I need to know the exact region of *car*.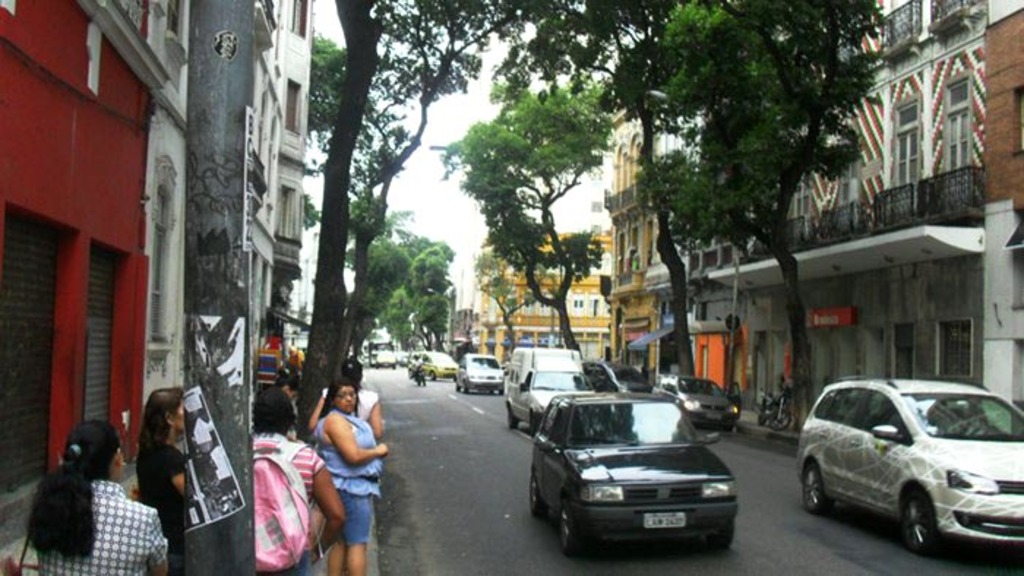
Region: (455, 351, 503, 389).
